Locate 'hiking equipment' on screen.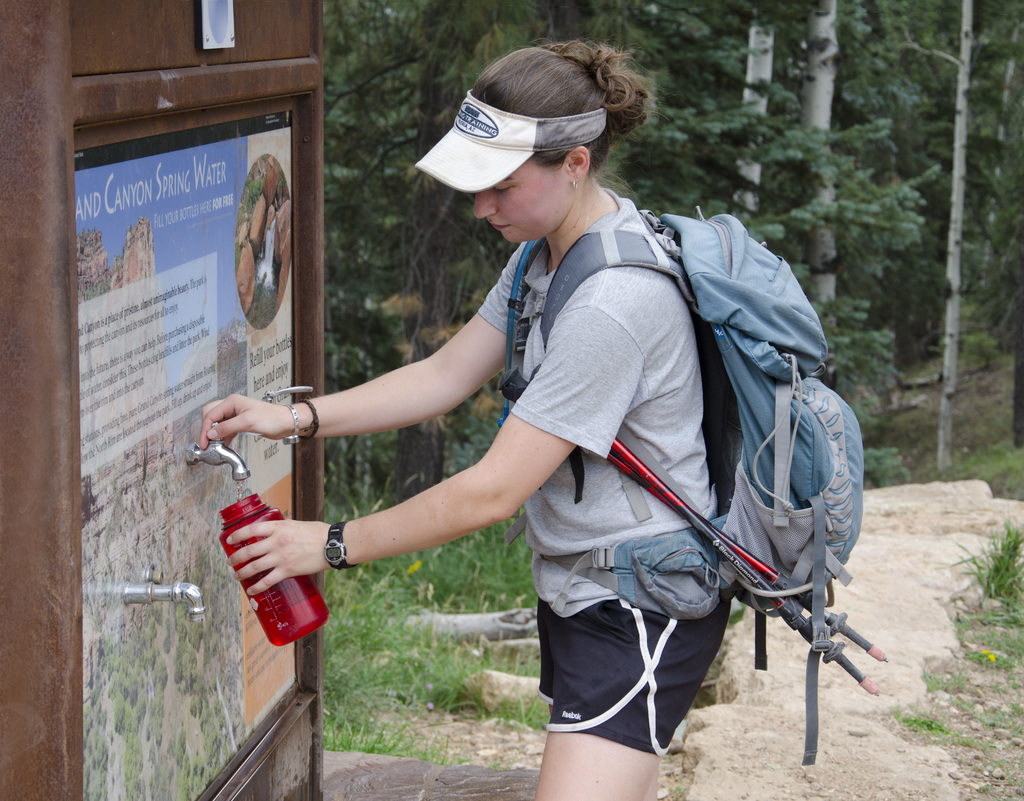
On screen at [left=591, top=444, right=888, bottom=670].
